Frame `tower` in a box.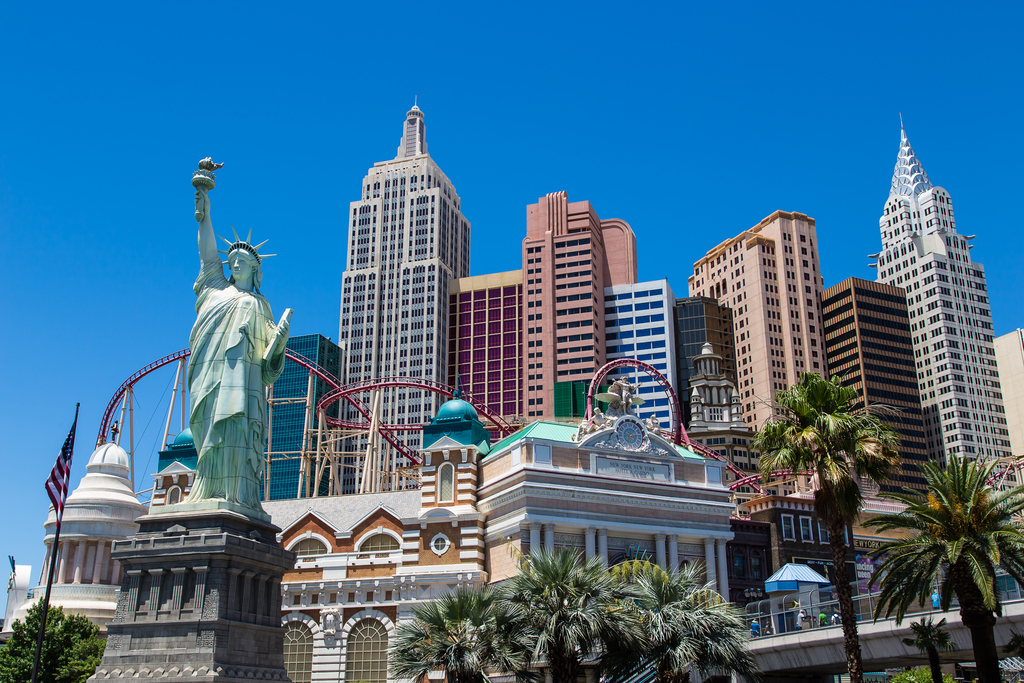
(319,90,481,412).
